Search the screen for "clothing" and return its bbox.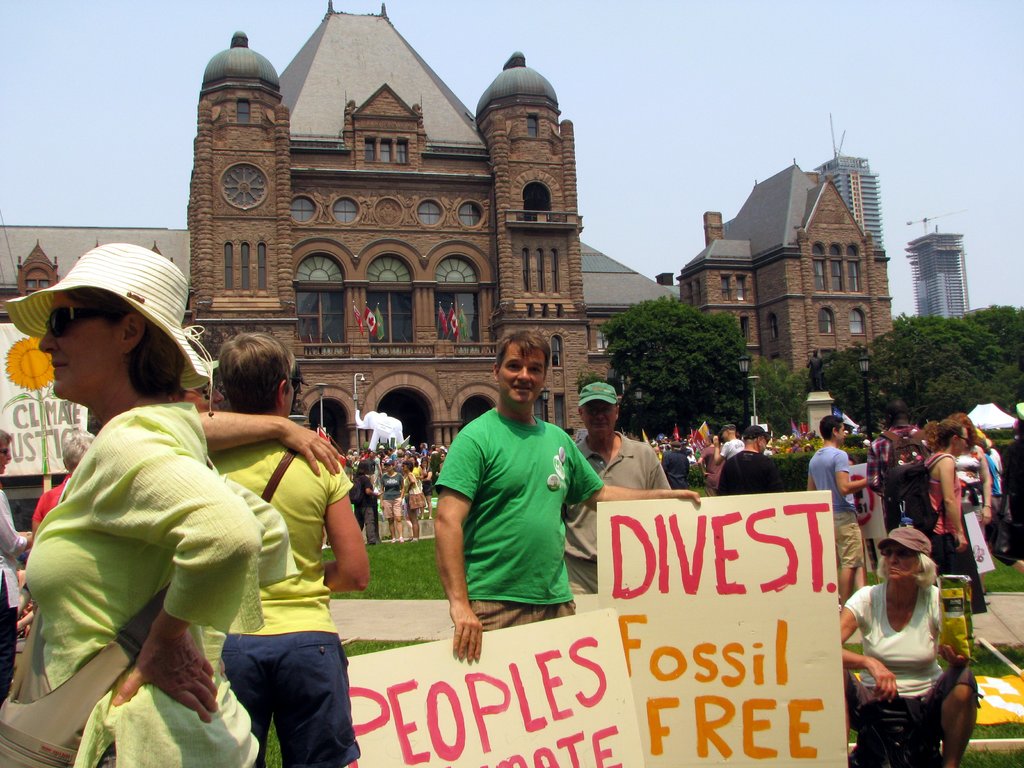
Found: [x1=356, y1=474, x2=380, y2=541].
